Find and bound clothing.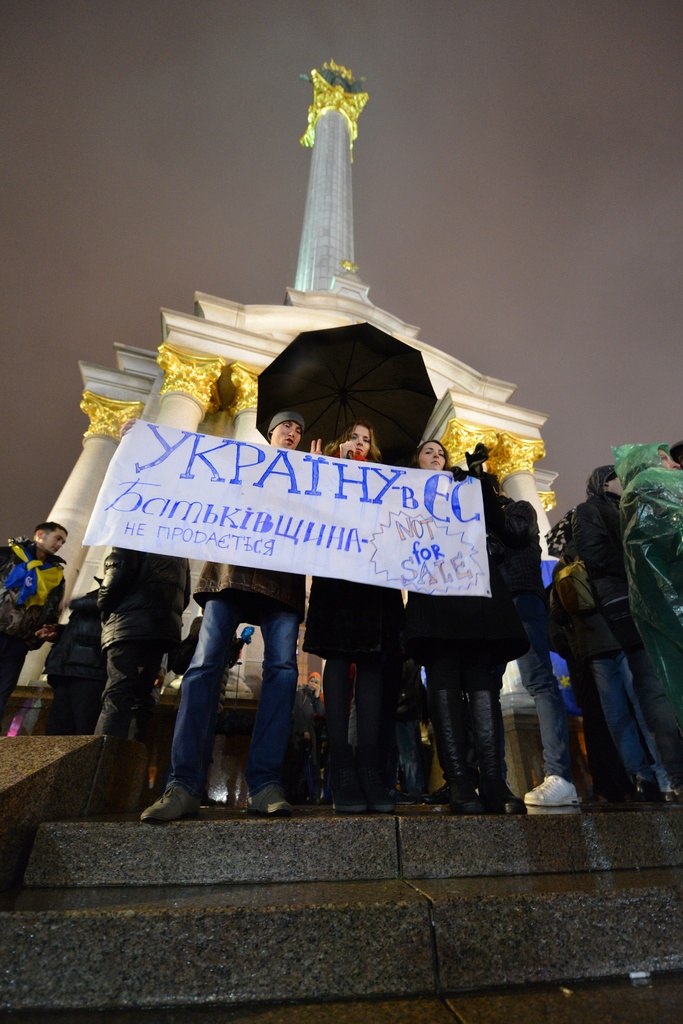
Bound: 84,561,194,748.
